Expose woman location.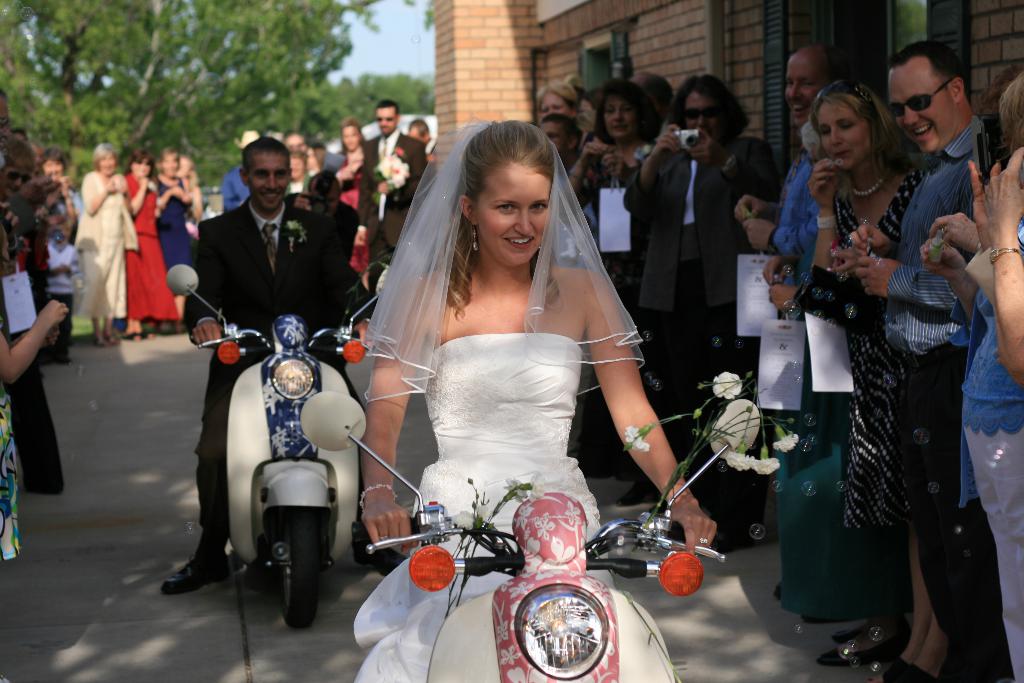
Exposed at [120, 147, 180, 339].
